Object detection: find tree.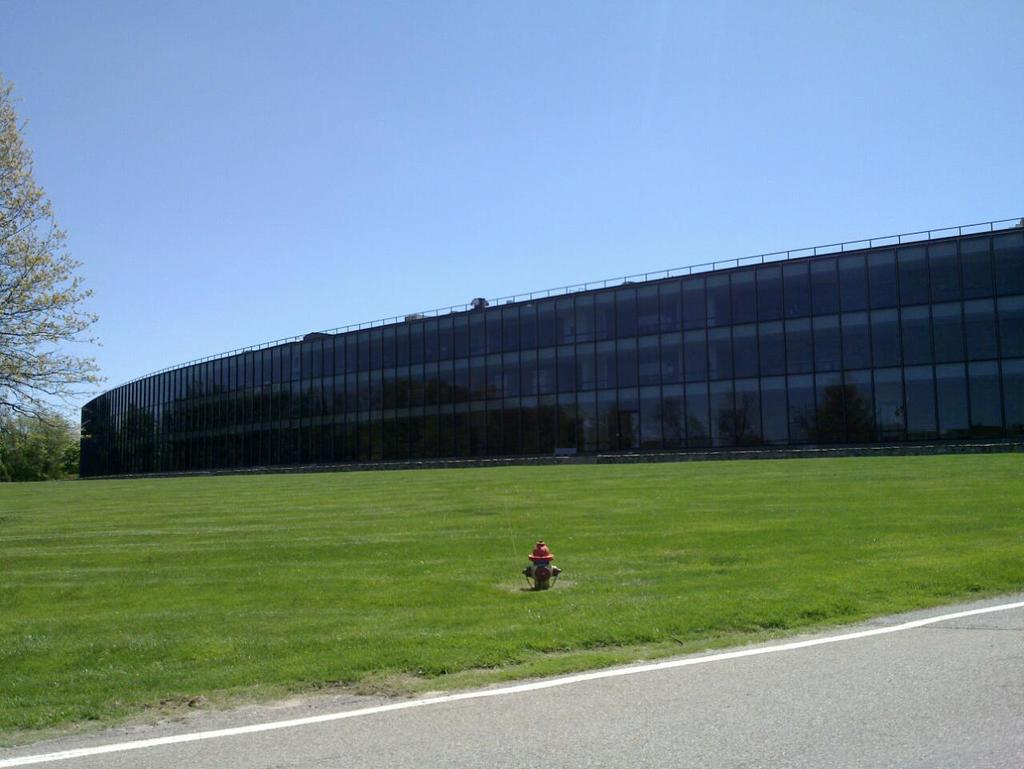
x1=0, y1=66, x2=105, y2=471.
